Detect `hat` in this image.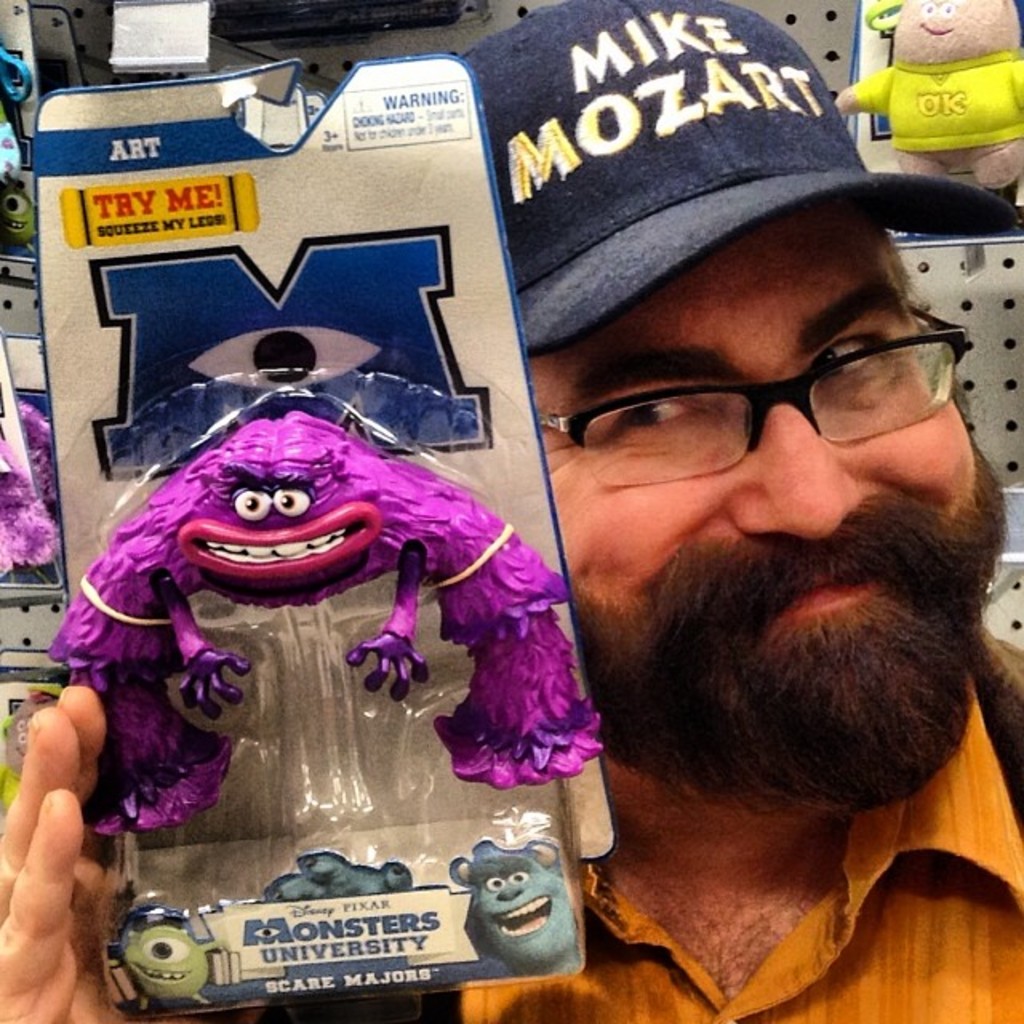
Detection: 456 0 1019 352.
